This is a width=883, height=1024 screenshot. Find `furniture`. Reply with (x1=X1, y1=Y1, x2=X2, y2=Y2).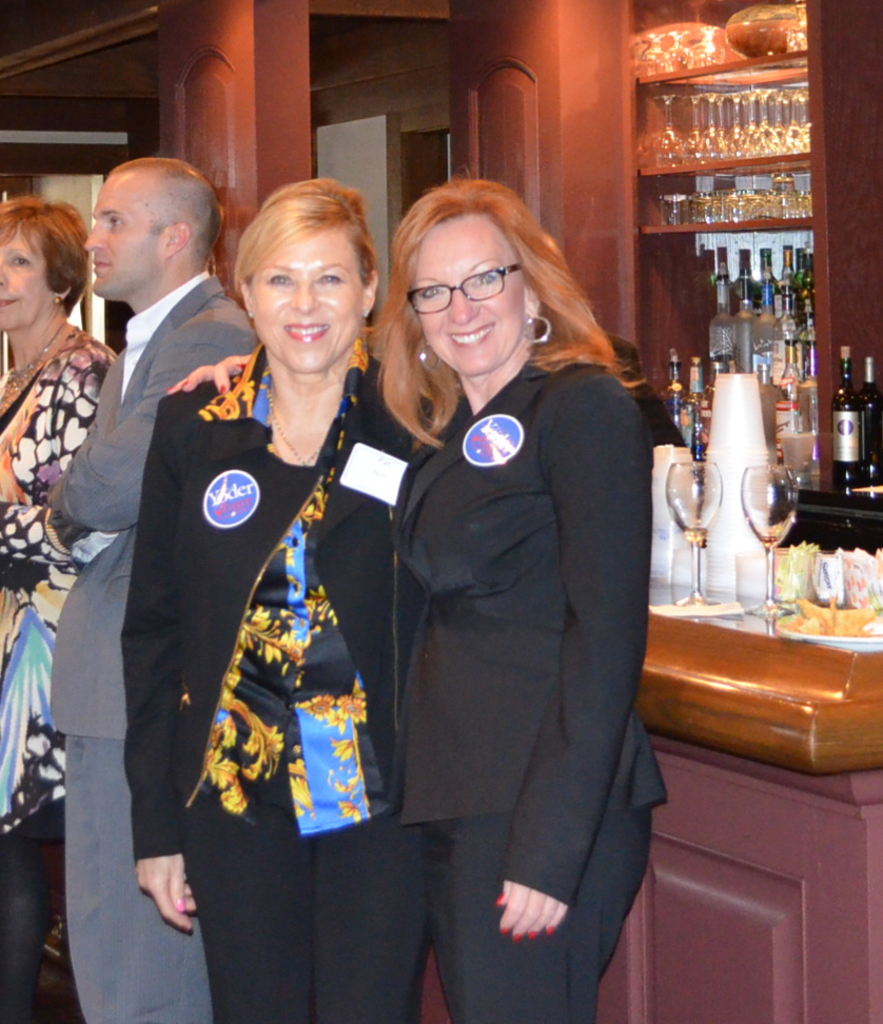
(x1=421, y1=611, x2=882, y2=1023).
